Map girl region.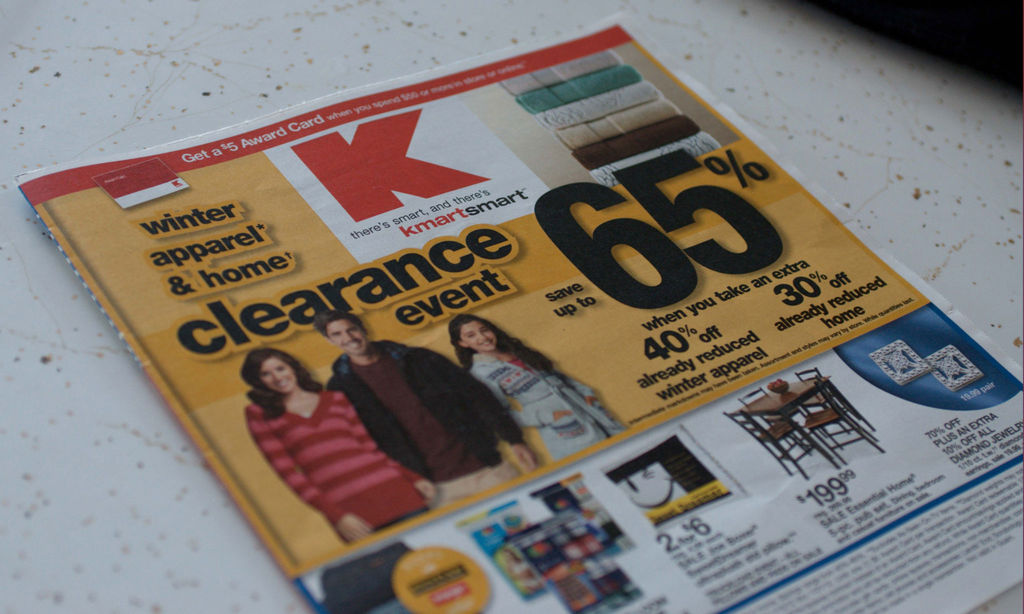
Mapped to l=241, t=344, r=434, b=549.
